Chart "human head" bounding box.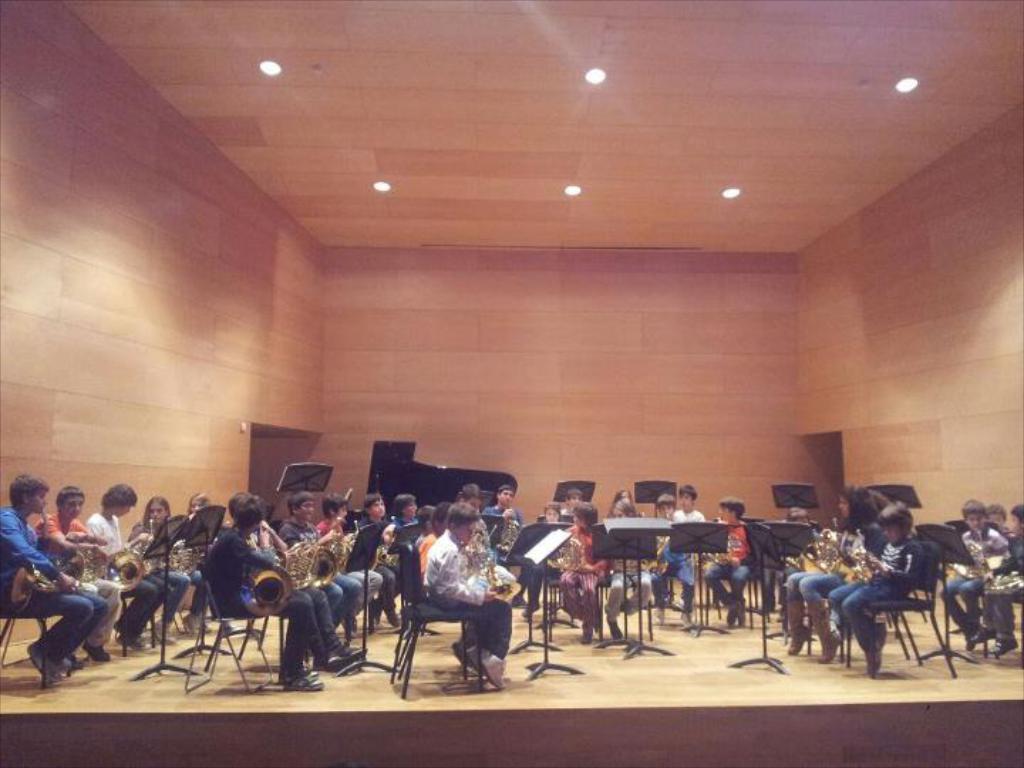
Charted: x1=566, y1=488, x2=579, y2=505.
